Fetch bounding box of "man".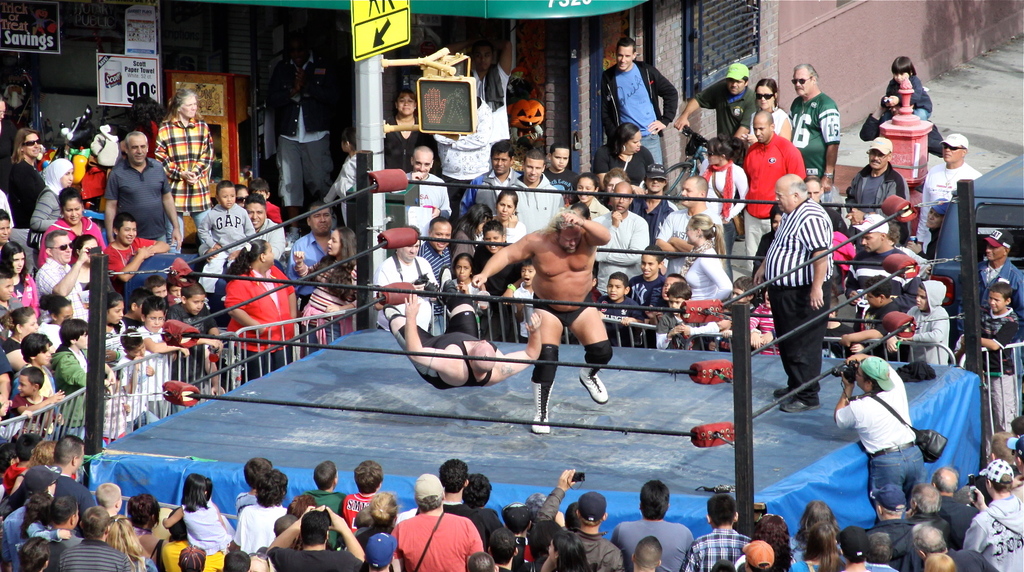
Bbox: region(584, 186, 643, 334).
